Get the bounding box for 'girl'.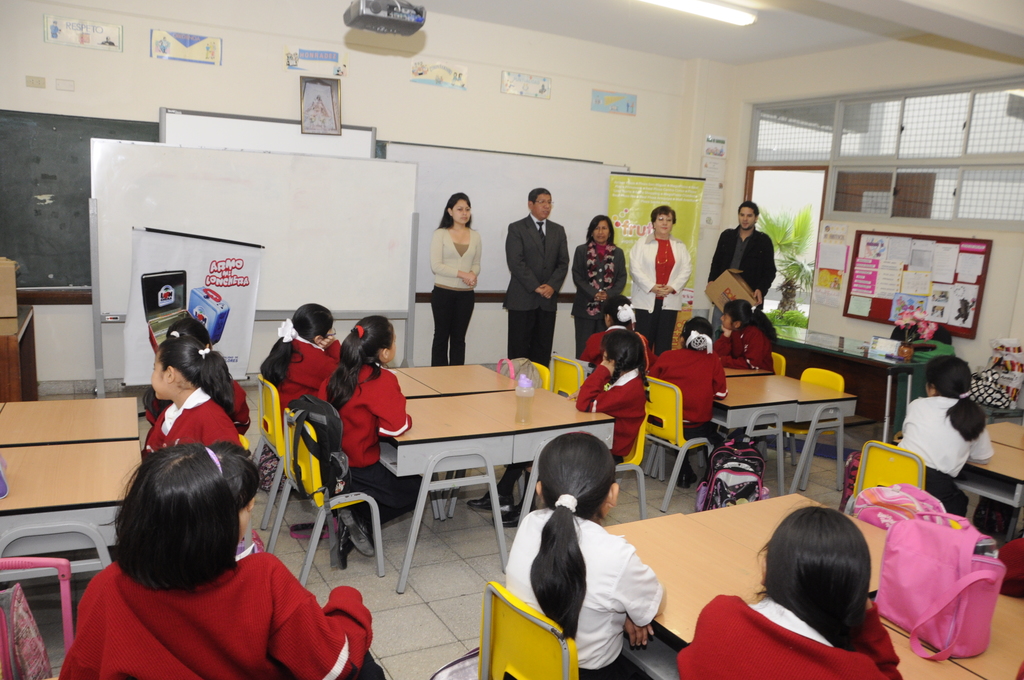
<region>141, 334, 245, 457</region>.
